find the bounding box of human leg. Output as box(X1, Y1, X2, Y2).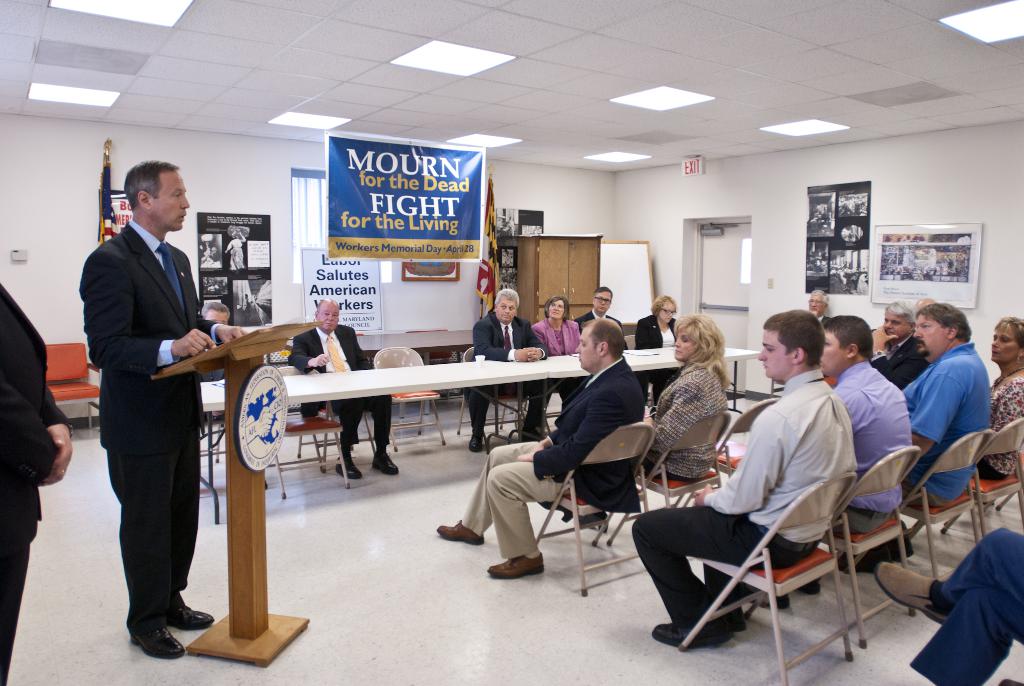
box(168, 413, 215, 632).
